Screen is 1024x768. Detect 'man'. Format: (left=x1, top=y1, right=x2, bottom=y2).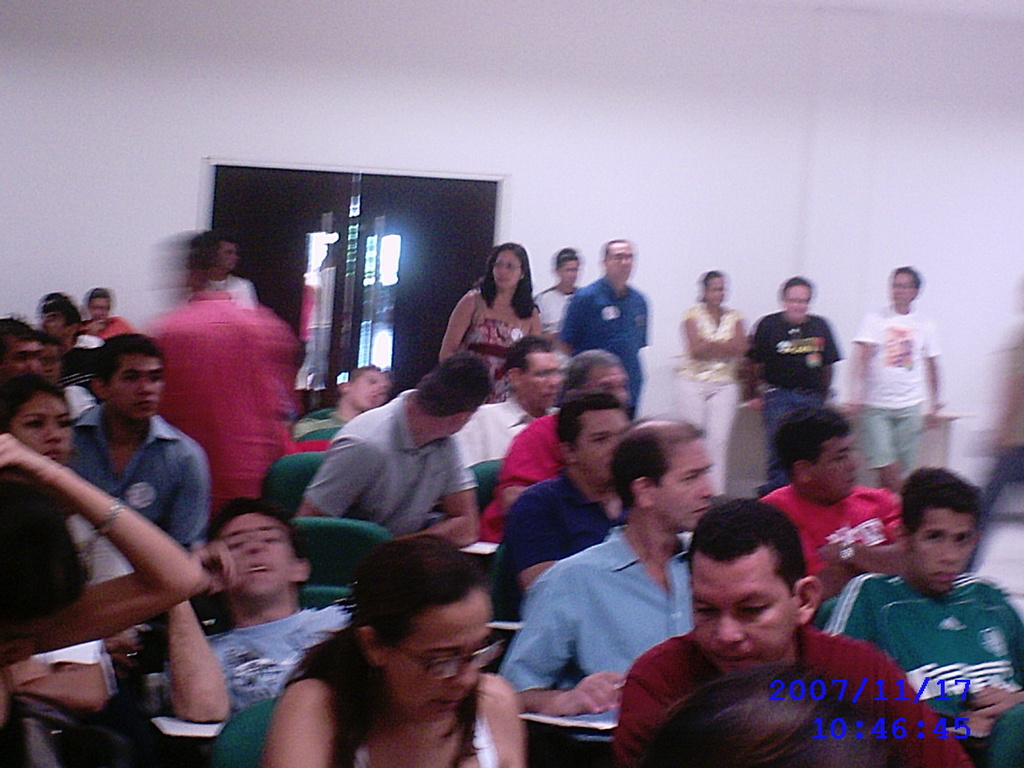
(left=33, top=325, right=102, bottom=424).
